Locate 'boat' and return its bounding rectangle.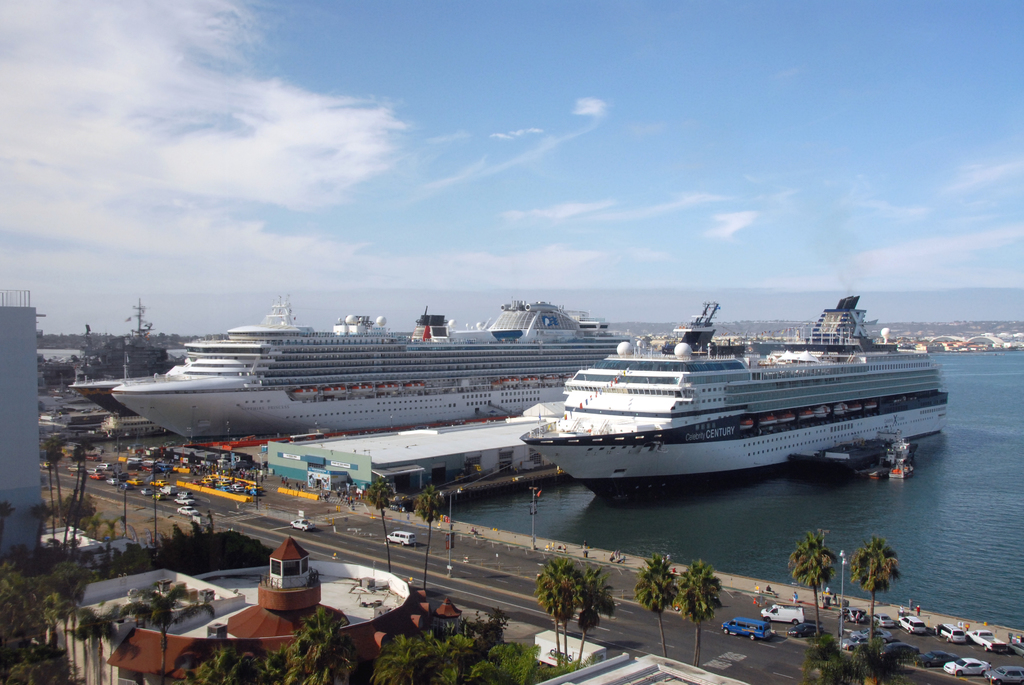
locate(526, 375, 542, 384).
